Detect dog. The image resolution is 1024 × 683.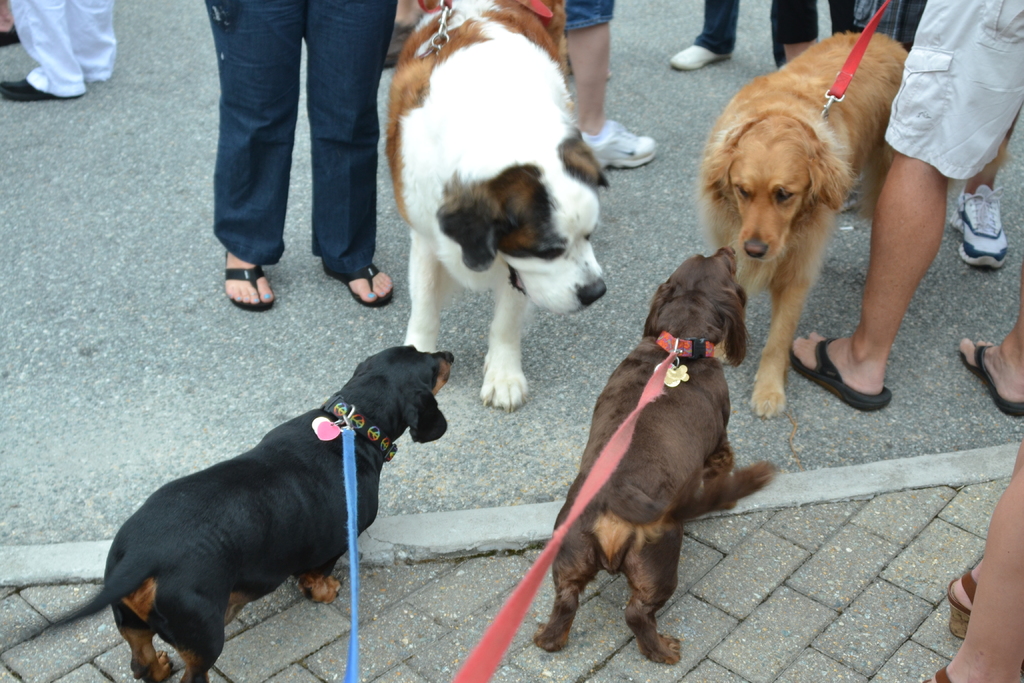
[x1=532, y1=248, x2=778, y2=666].
